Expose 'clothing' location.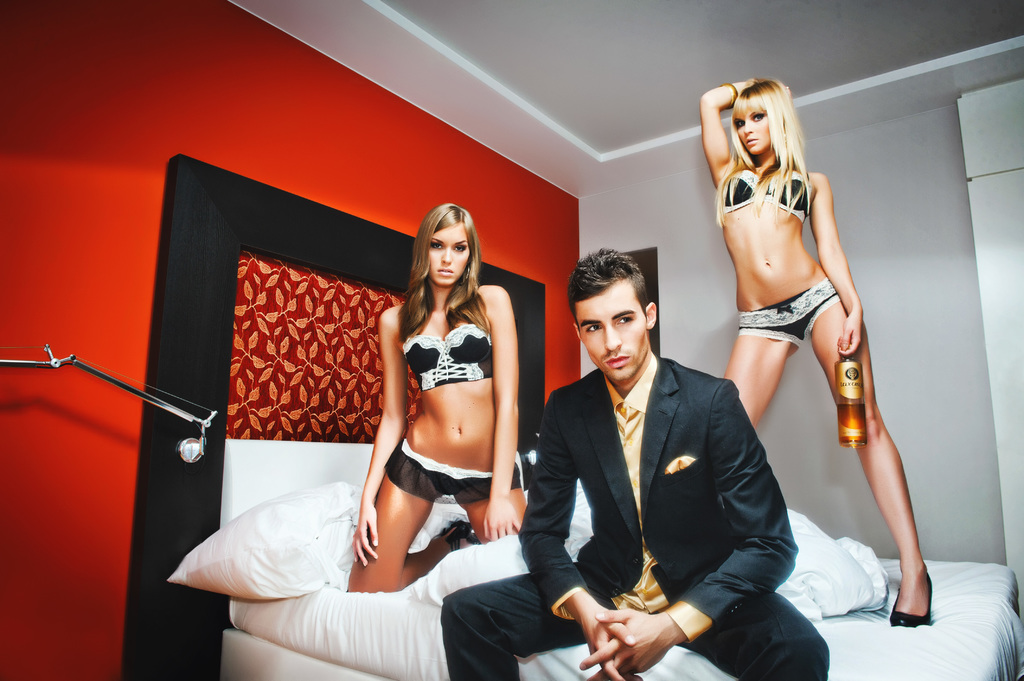
Exposed at [380, 320, 530, 504].
